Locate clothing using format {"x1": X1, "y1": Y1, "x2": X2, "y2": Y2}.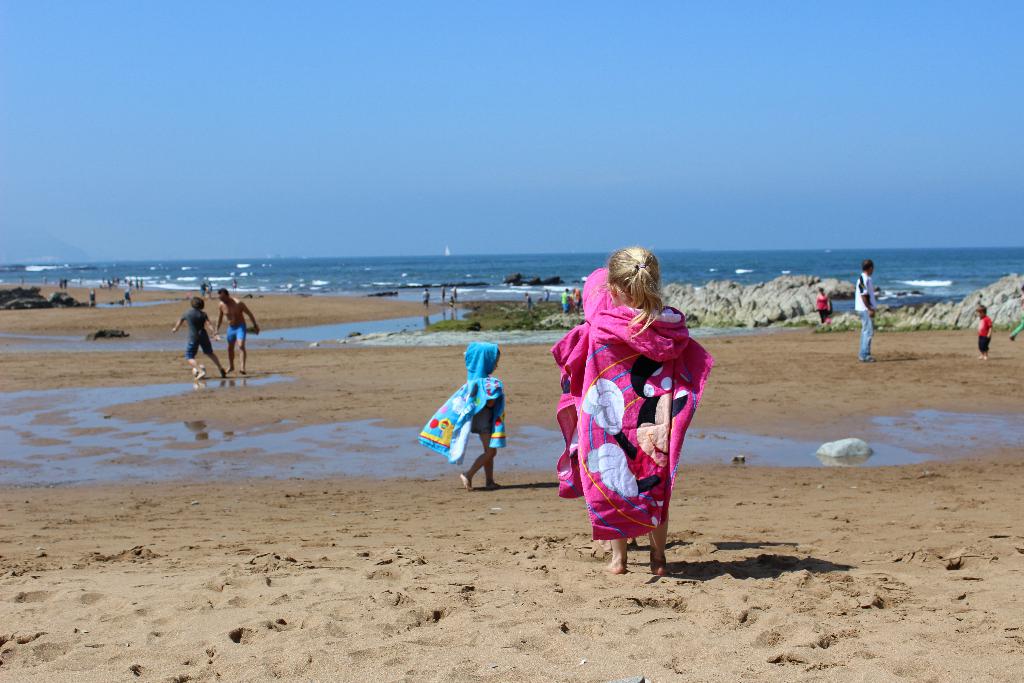
{"x1": 420, "y1": 342, "x2": 509, "y2": 465}.
